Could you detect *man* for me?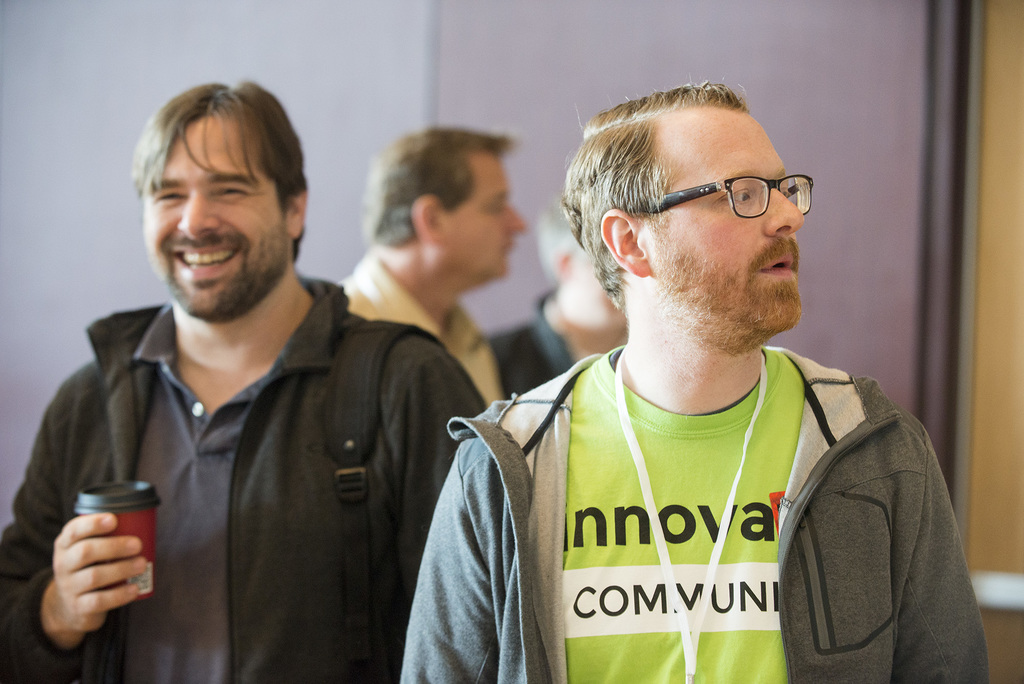
Detection result: 0 78 487 683.
